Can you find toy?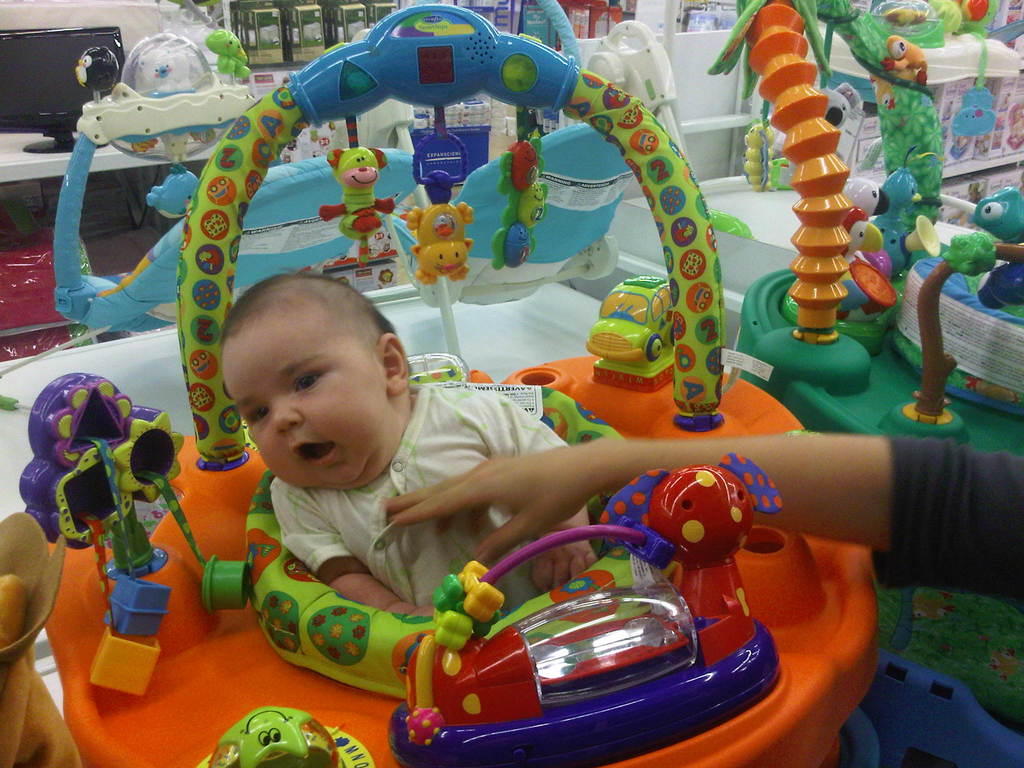
Yes, bounding box: BBox(840, 174, 893, 220).
